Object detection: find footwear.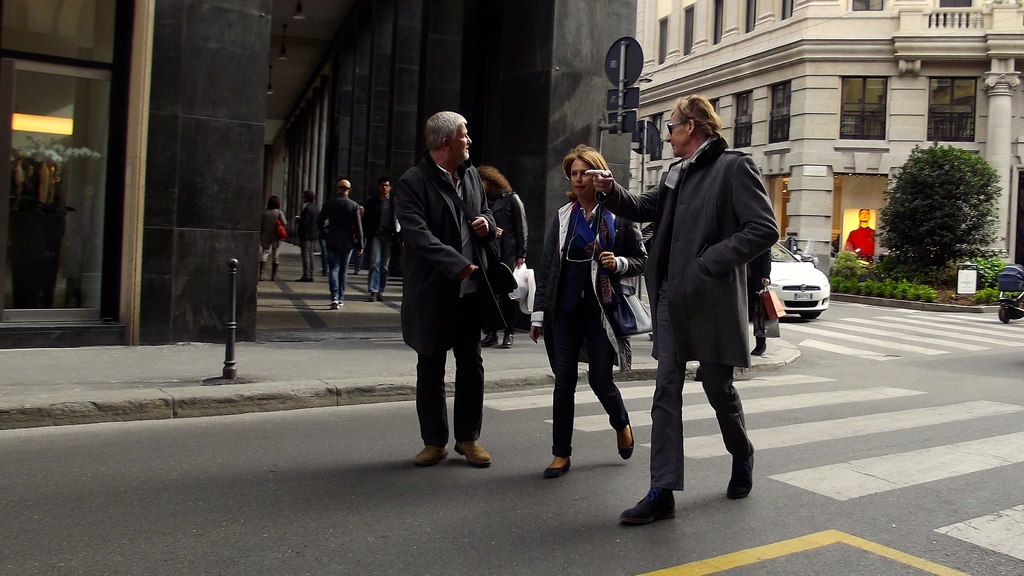
select_region(413, 444, 443, 460).
